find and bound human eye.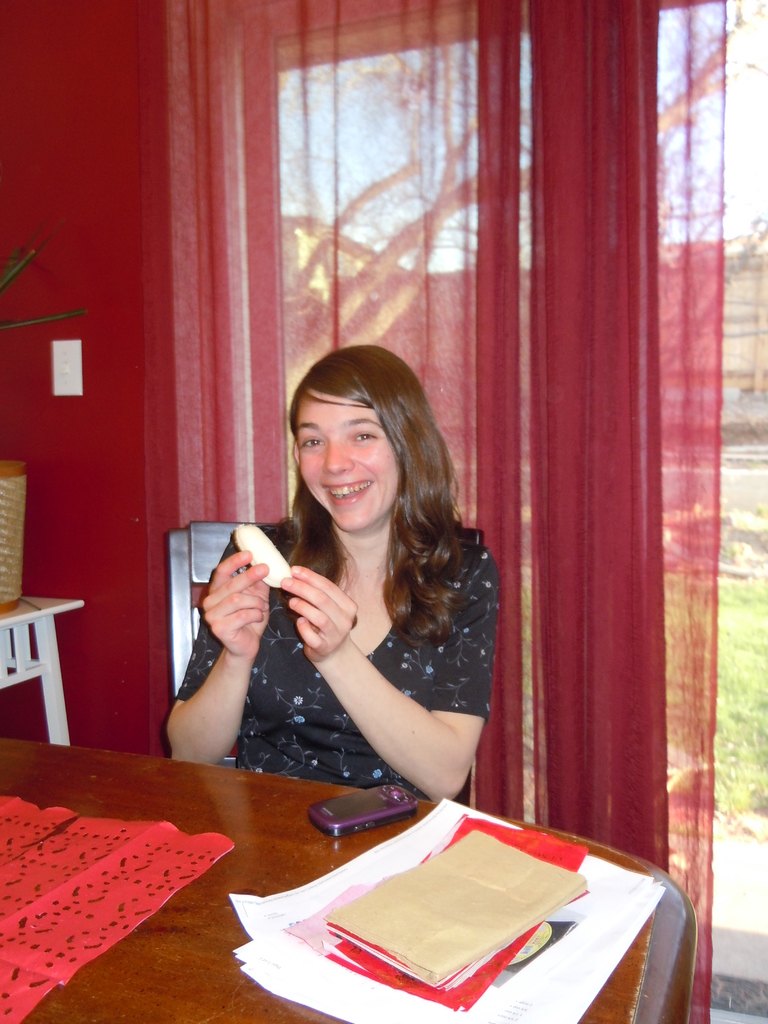
Bound: (x1=296, y1=433, x2=324, y2=454).
